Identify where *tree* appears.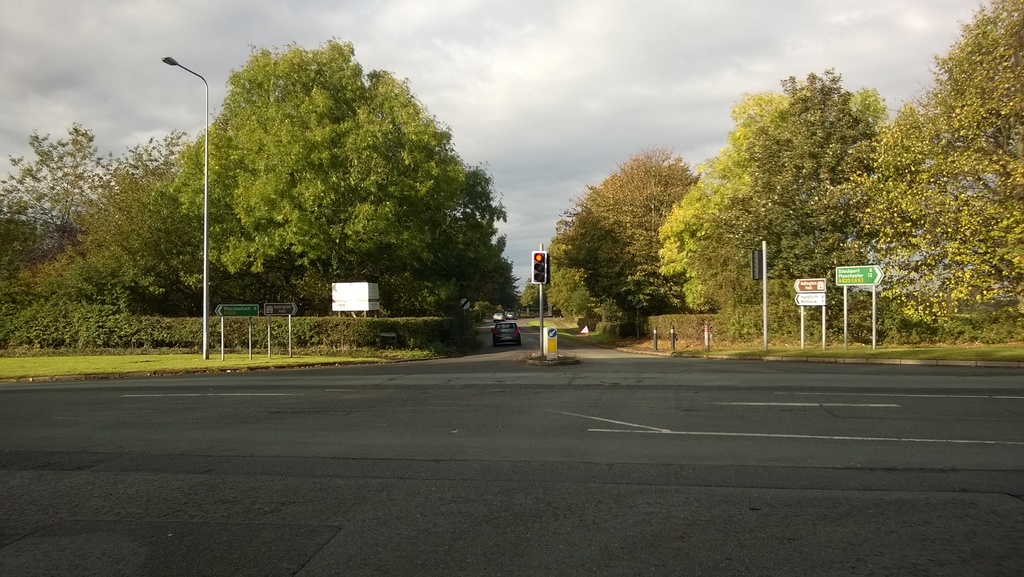
Appears at rect(65, 130, 180, 300).
